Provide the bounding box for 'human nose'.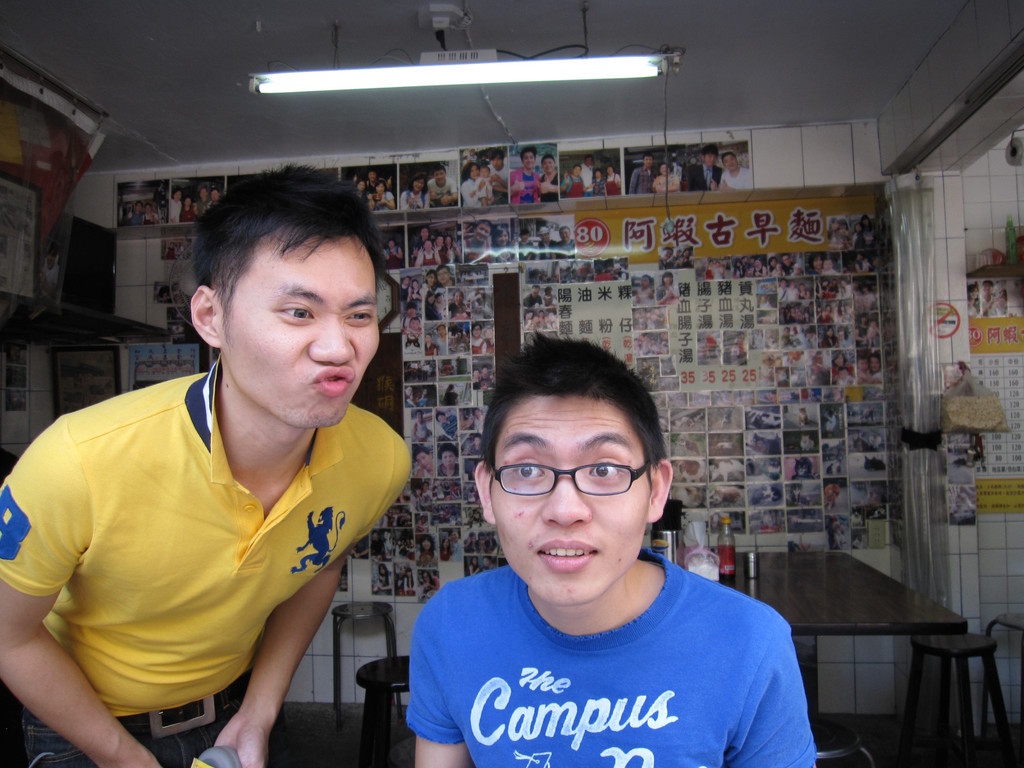
left=310, top=318, right=353, bottom=361.
